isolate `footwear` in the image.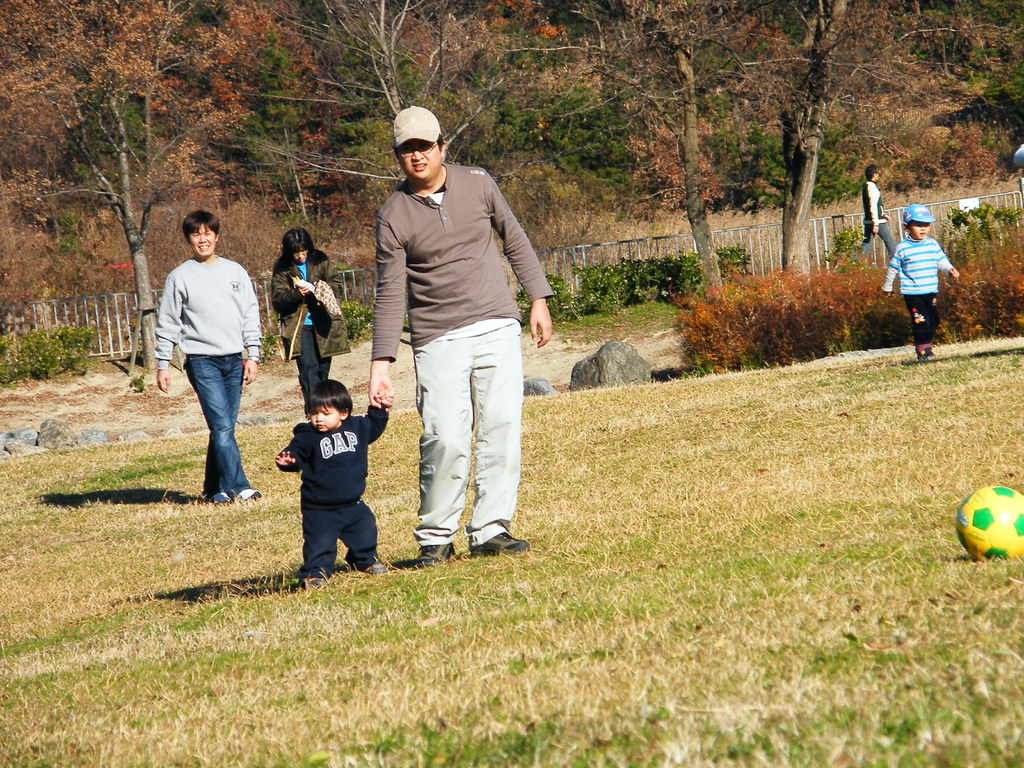
Isolated region: {"x1": 239, "y1": 482, "x2": 262, "y2": 502}.
